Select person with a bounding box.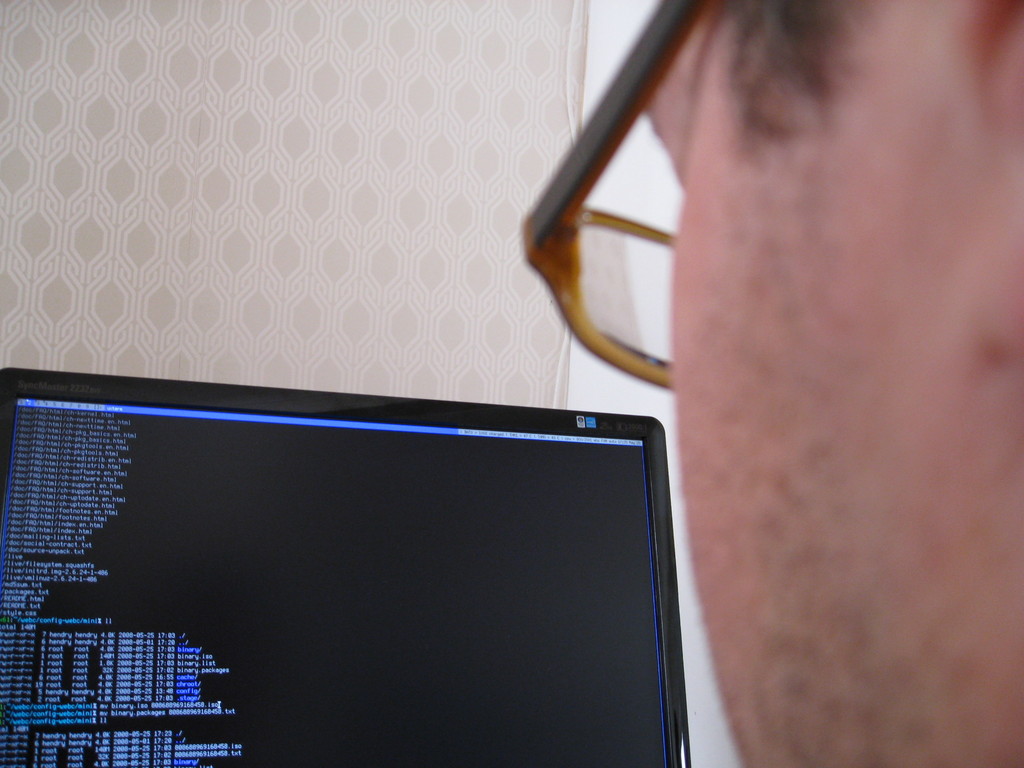
(623, 0, 1023, 767).
